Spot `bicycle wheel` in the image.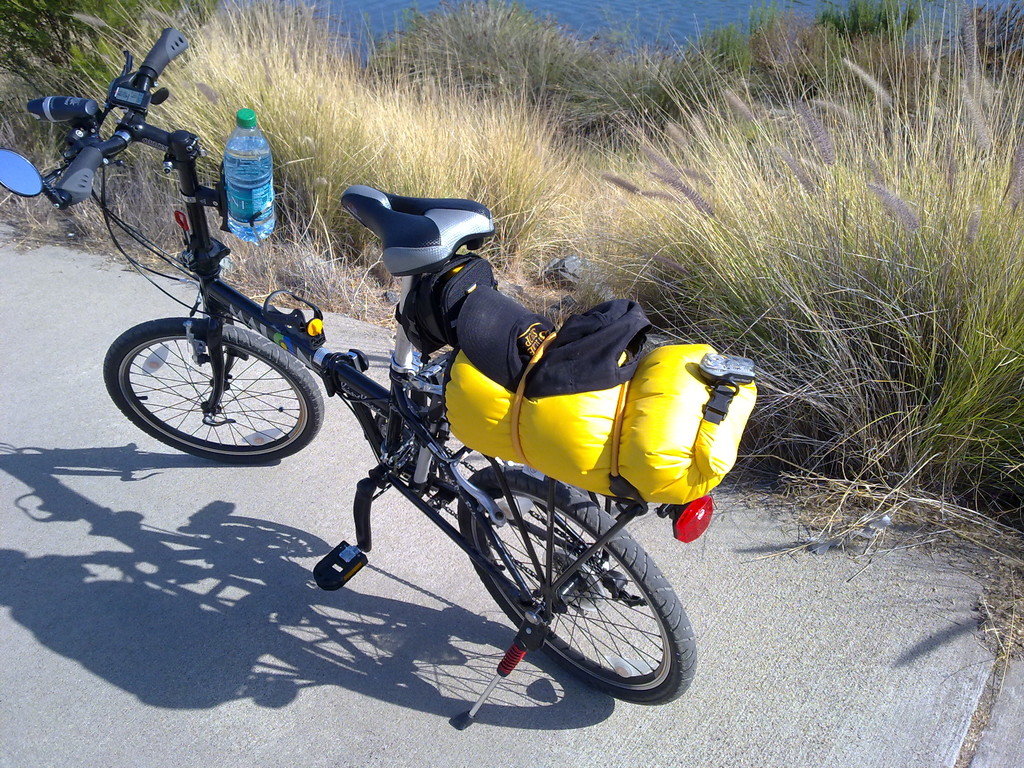
`bicycle wheel` found at <region>108, 310, 305, 461</region>.
